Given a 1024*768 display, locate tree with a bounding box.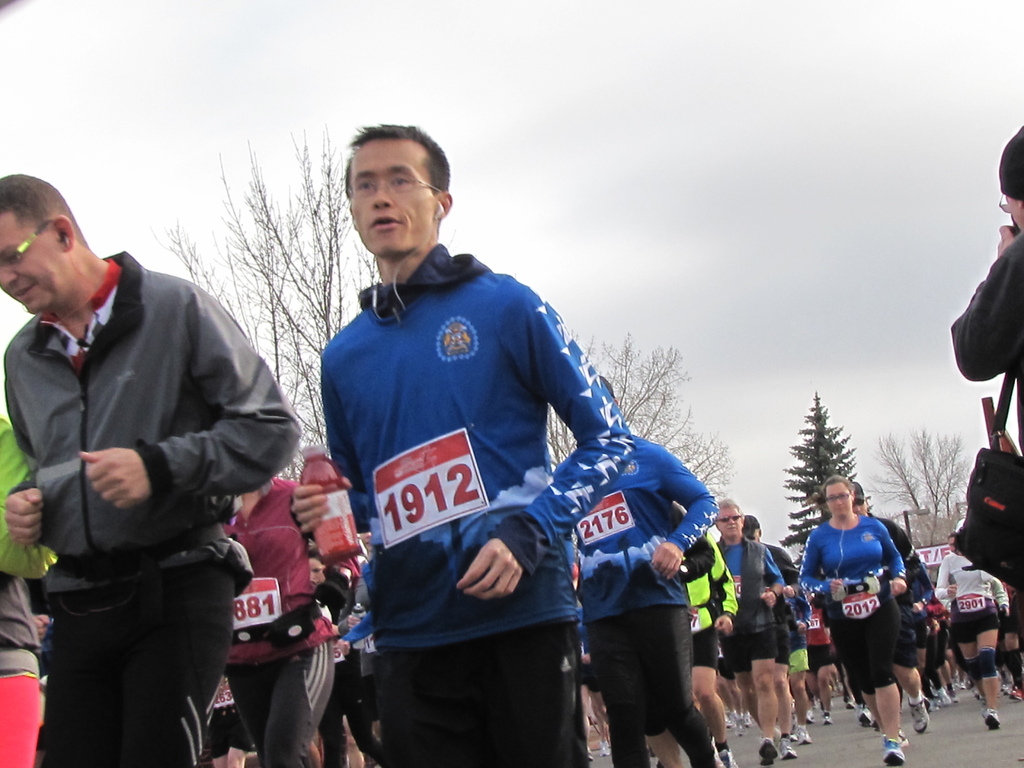
Located: bbox=[541, 327, 732, 504].
